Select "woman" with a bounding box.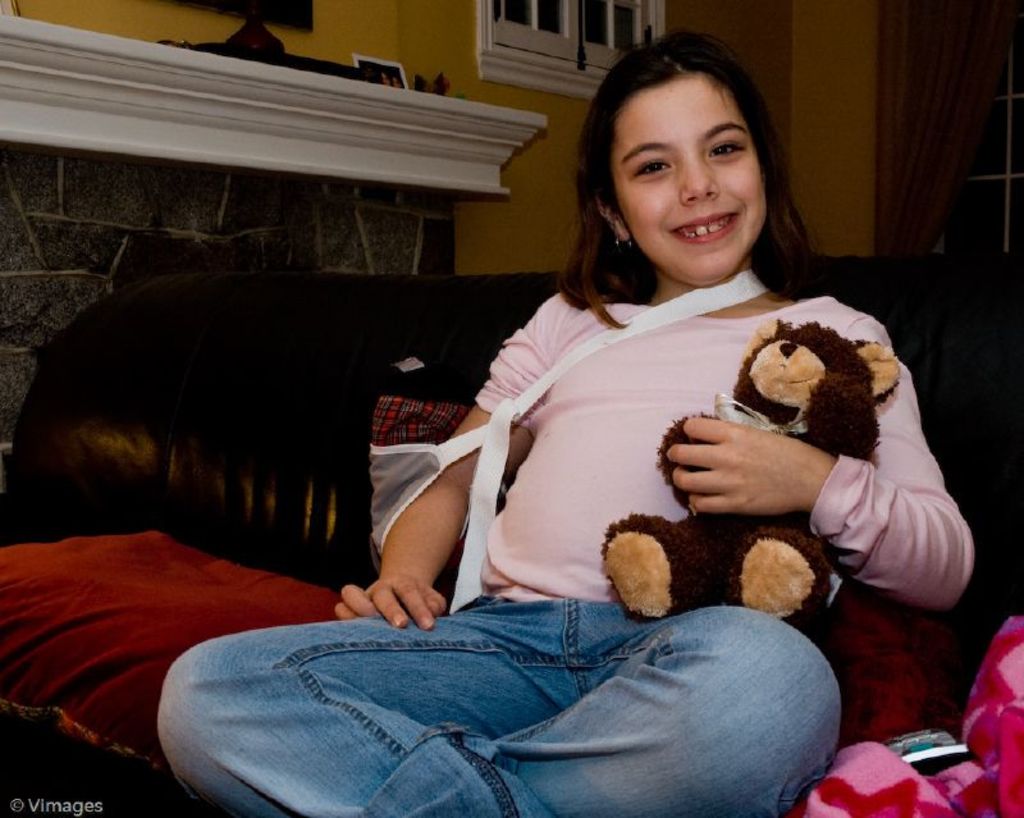
bbox=(161, 29, 966, 817).
